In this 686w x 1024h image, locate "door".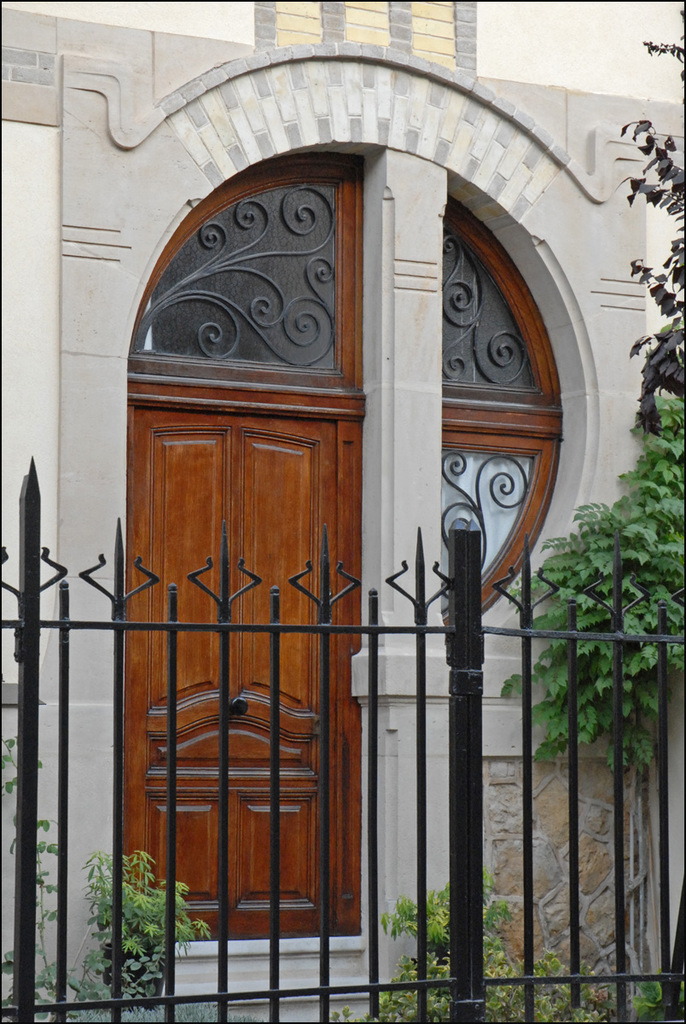
Bounding box: select_region(116, 353, 374, 962).
